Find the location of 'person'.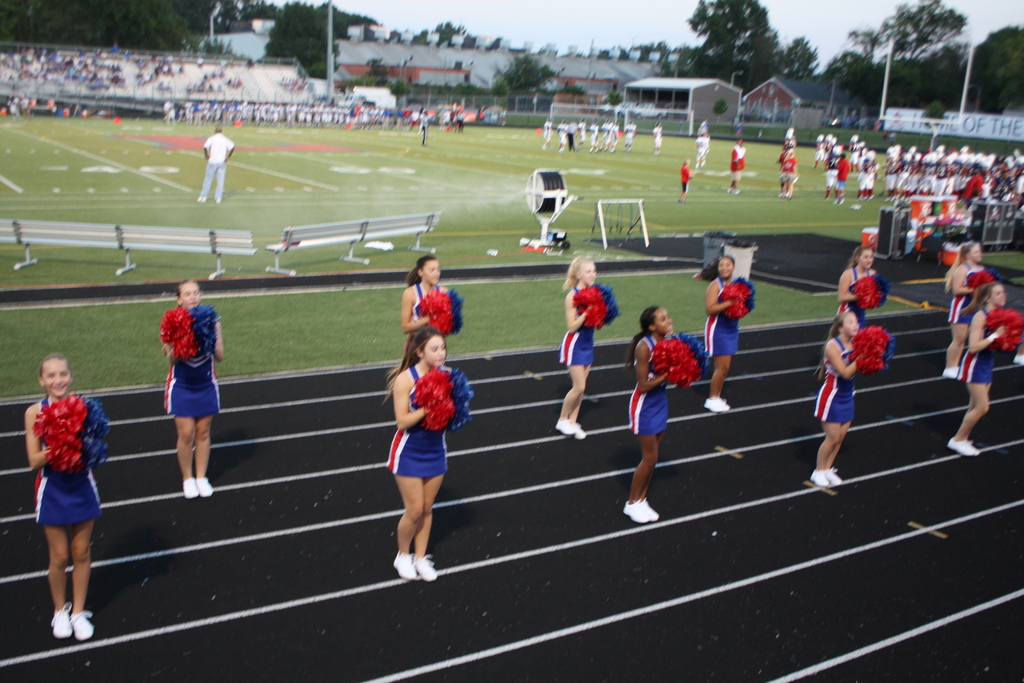
Location: [144, 267, 218, 534].
